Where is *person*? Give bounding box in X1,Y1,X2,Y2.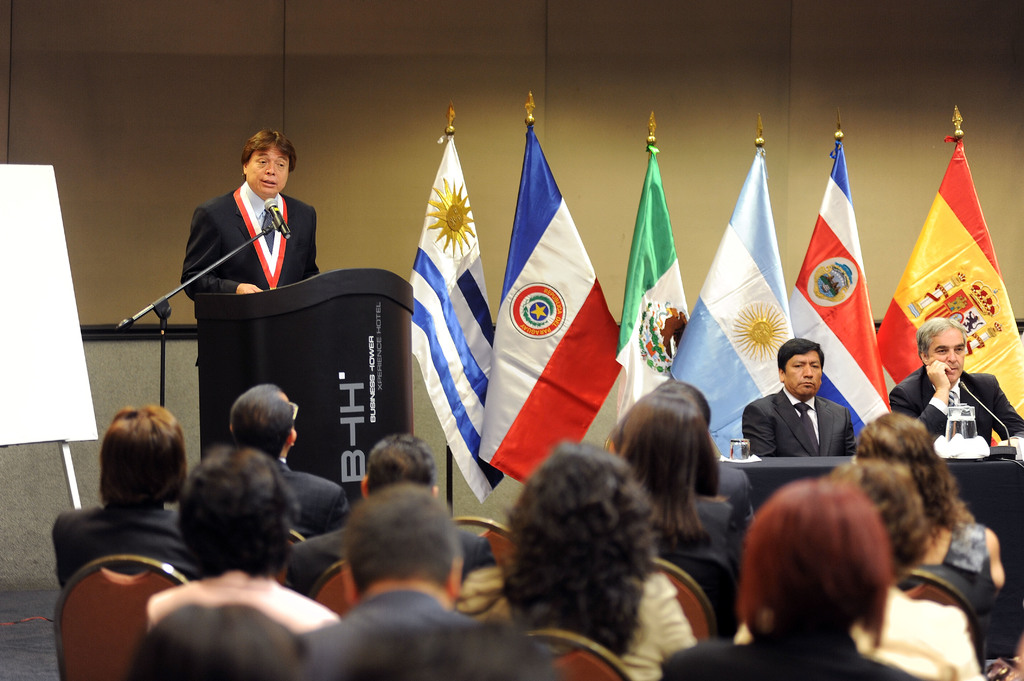
50,399,211,607.
